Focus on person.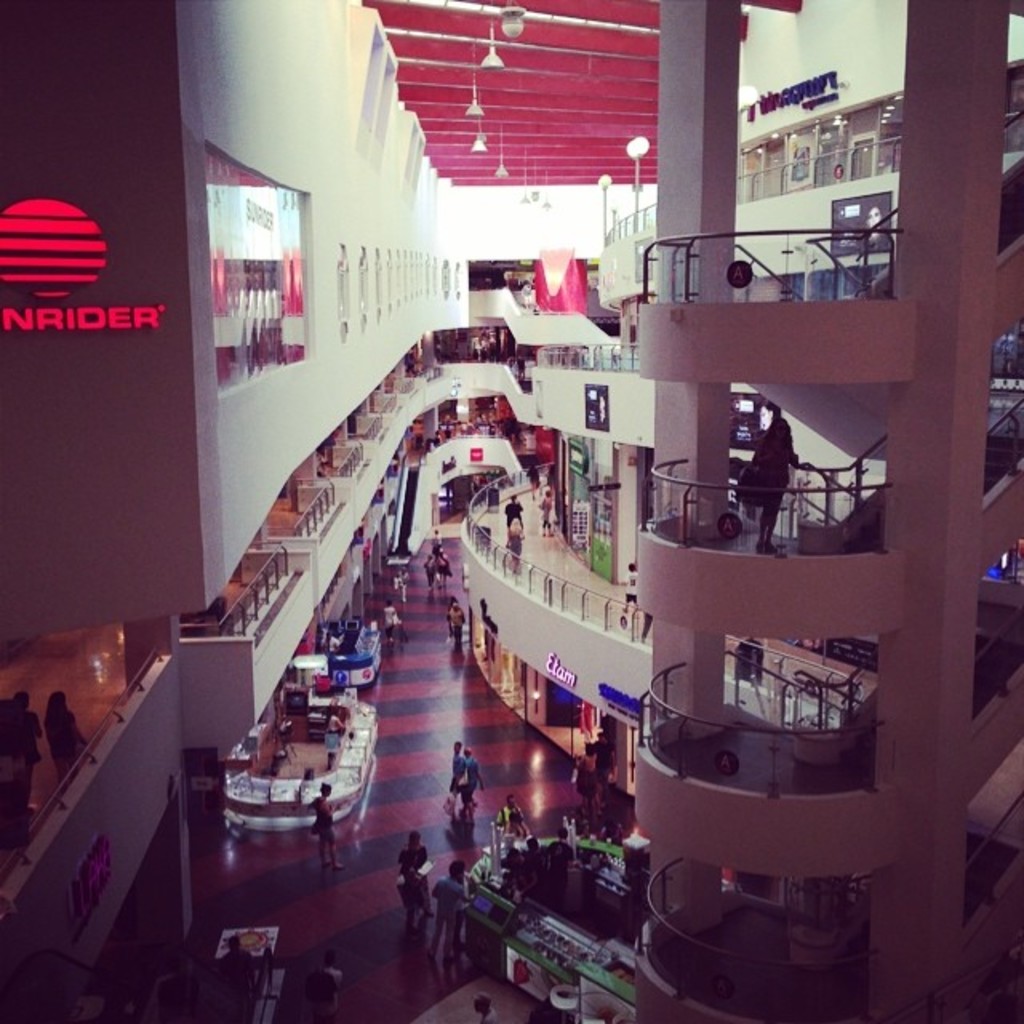
Focused at box=[453, 741, 466, 798].
